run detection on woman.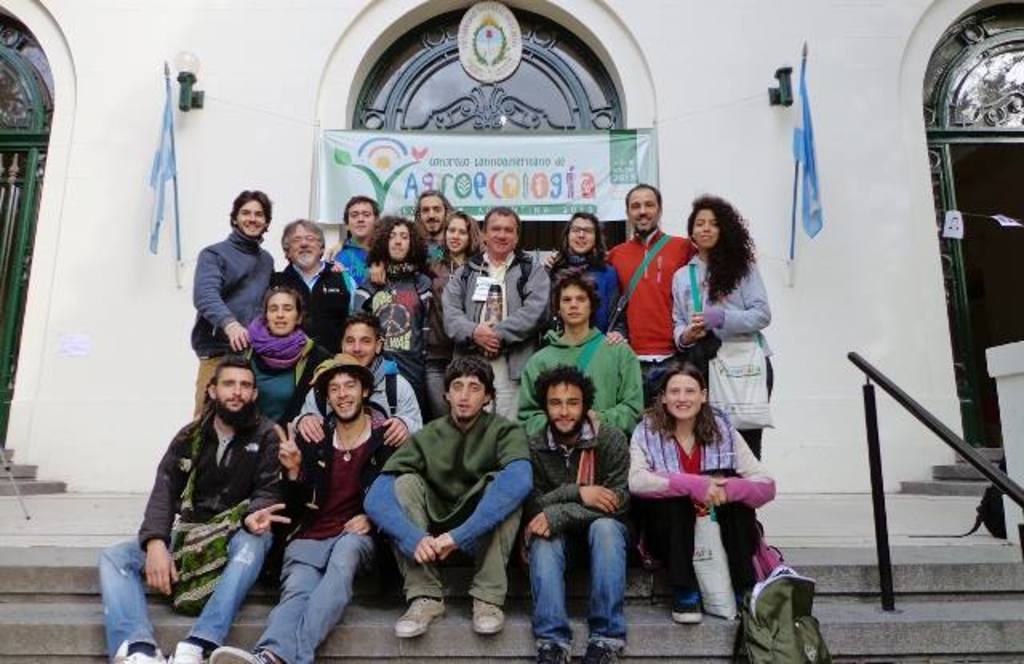
Result: (left=621, top=357, right=781, bottom=634).
